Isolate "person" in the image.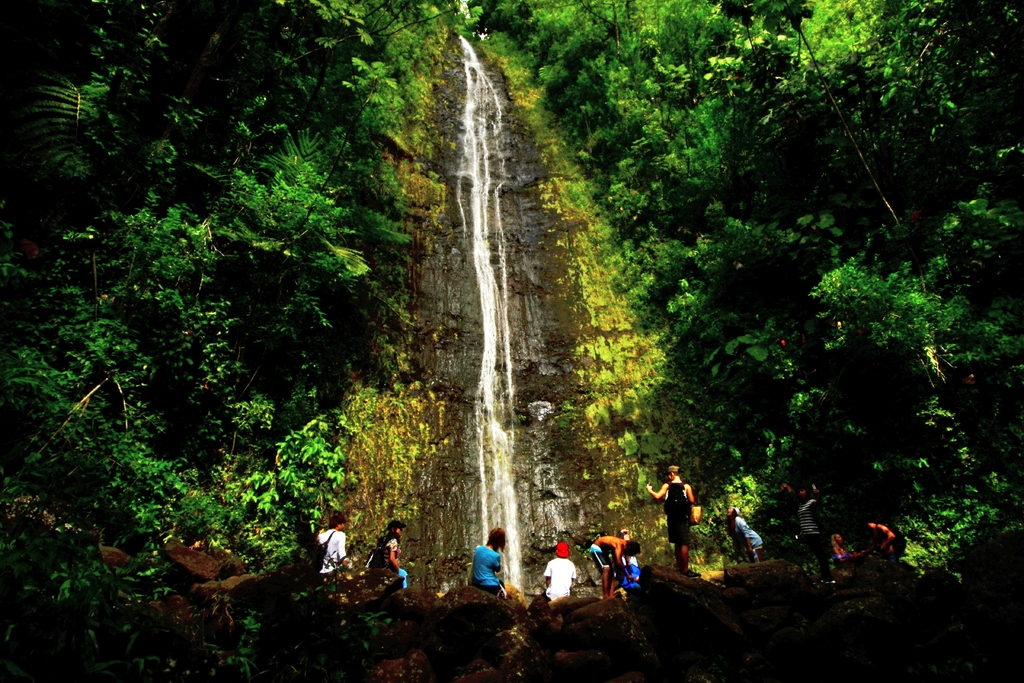
Isolated region: bbox=(870, 514, 893, 557).
